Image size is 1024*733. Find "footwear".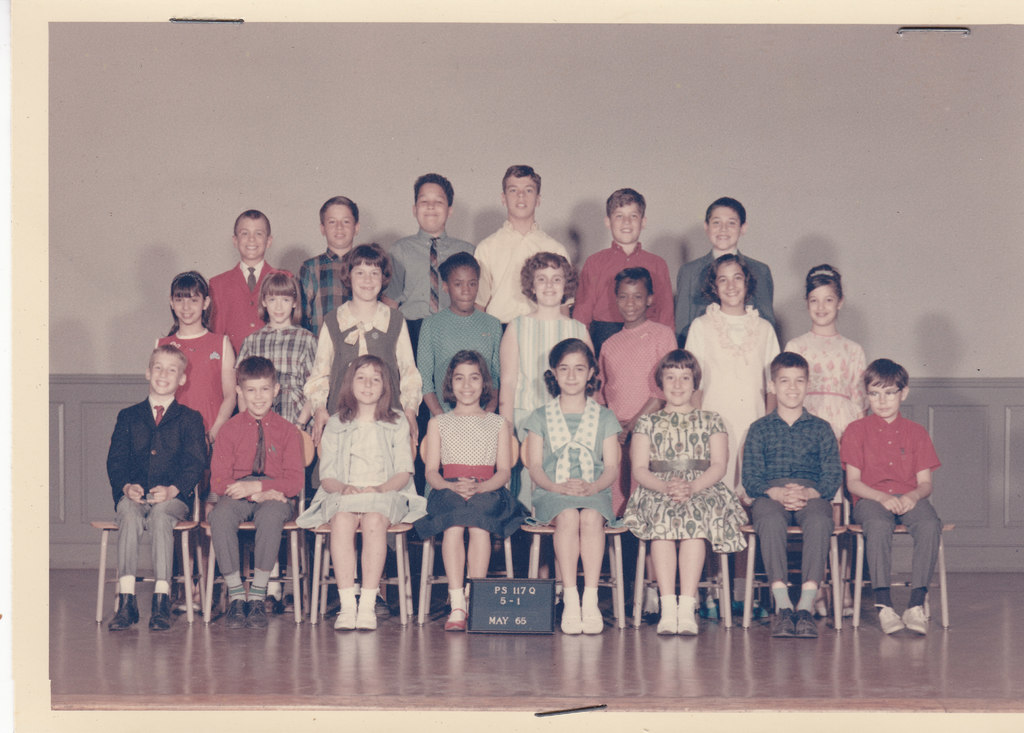
pyautogui.locateOnScreen(584, 599, 608, 632).
